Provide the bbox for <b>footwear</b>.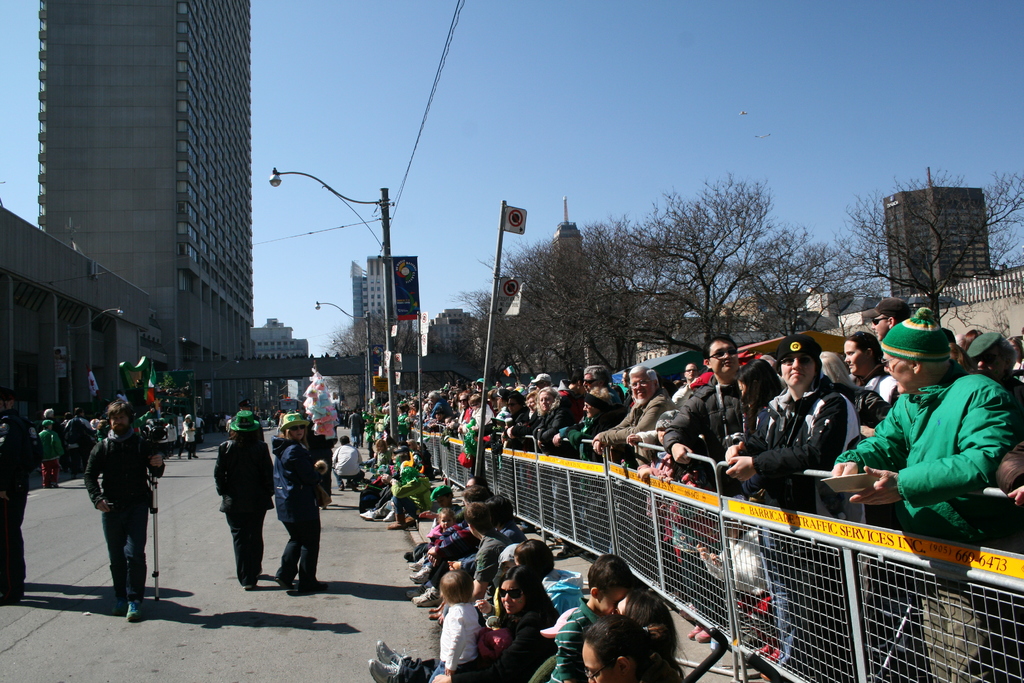
{"x1": 408, "y1": 555, "x2": 424, "y2": 575}.
